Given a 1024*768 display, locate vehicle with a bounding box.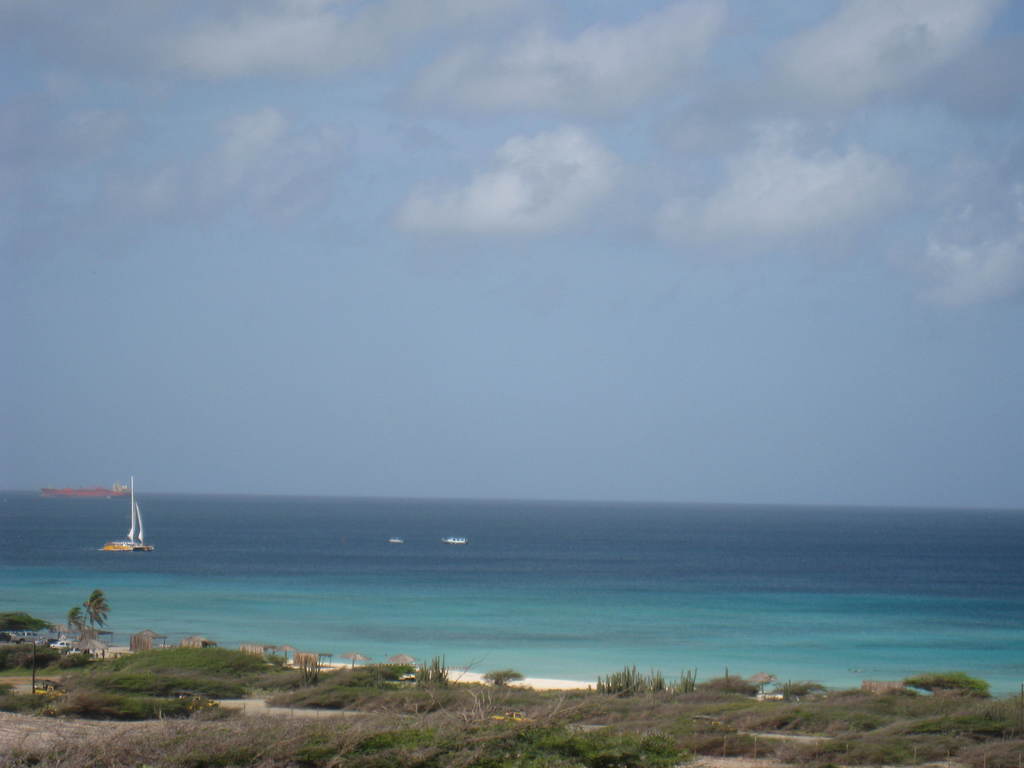
Located: box(444, 536, 470, 548).
